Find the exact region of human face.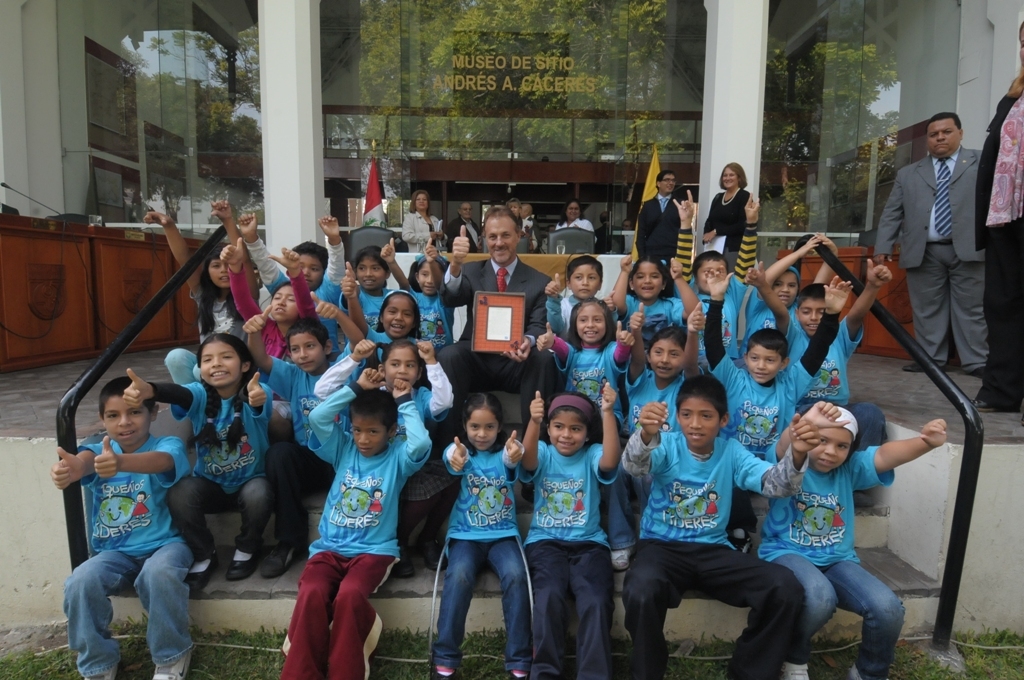
Exact region: (413, 196, 424, 216).
